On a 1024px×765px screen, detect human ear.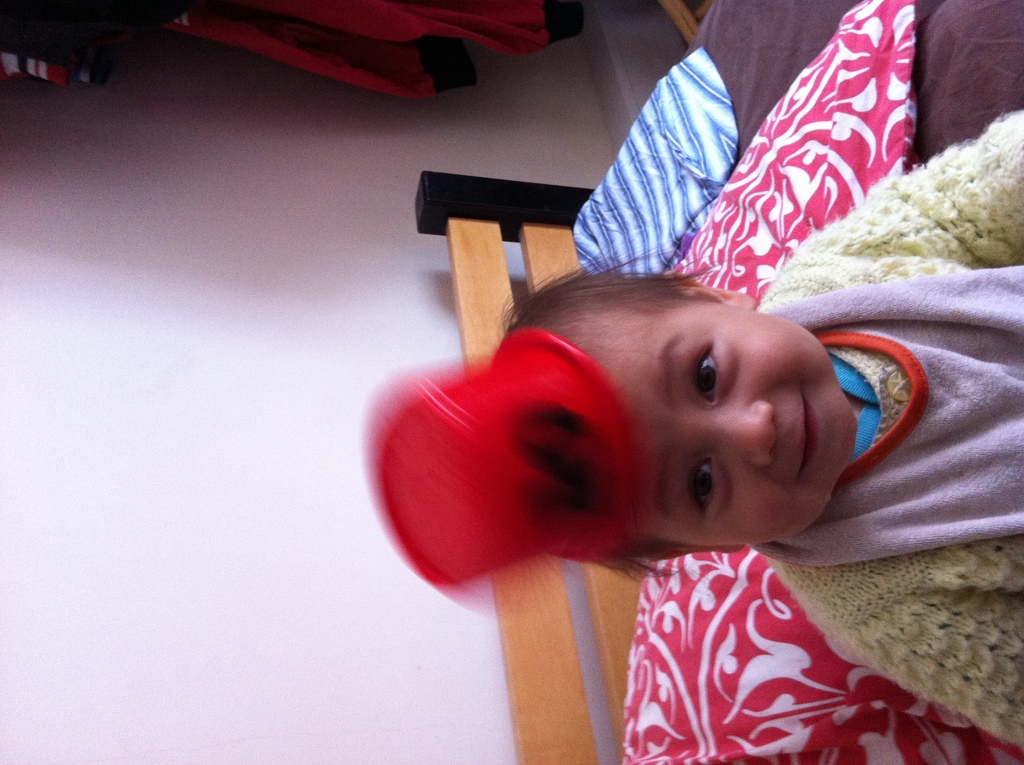
x1=666 y1=271 x2=756 y2=311.
